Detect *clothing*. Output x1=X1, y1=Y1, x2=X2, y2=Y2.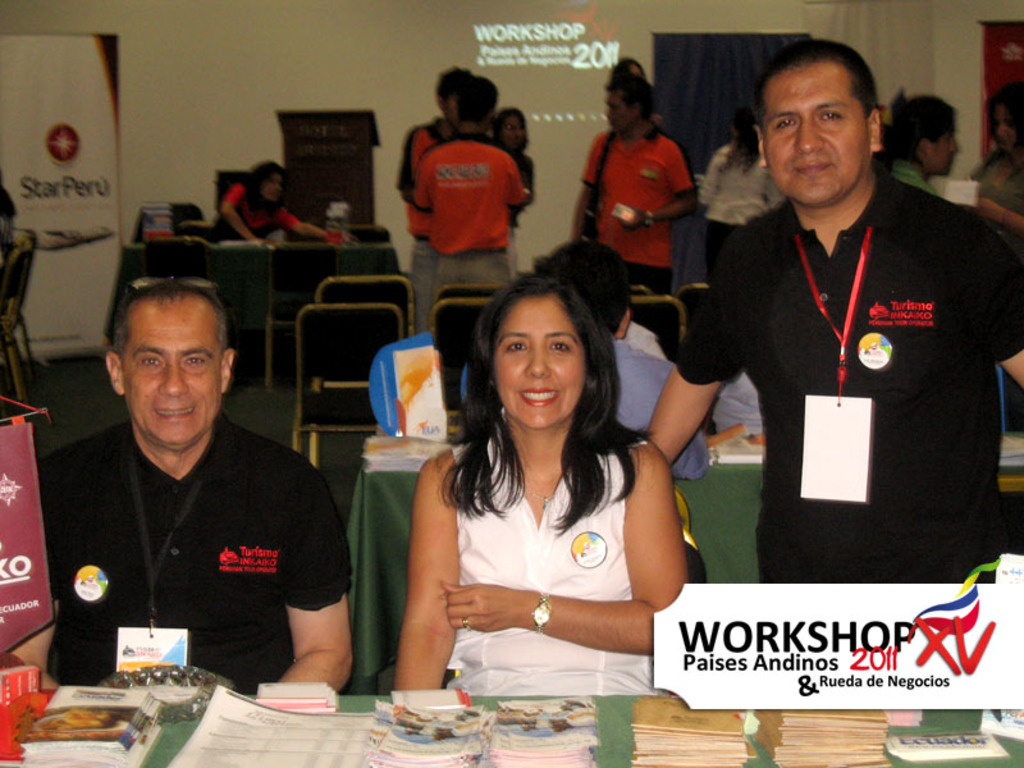
x1=448, y1=404, x2=643, y2=698.
